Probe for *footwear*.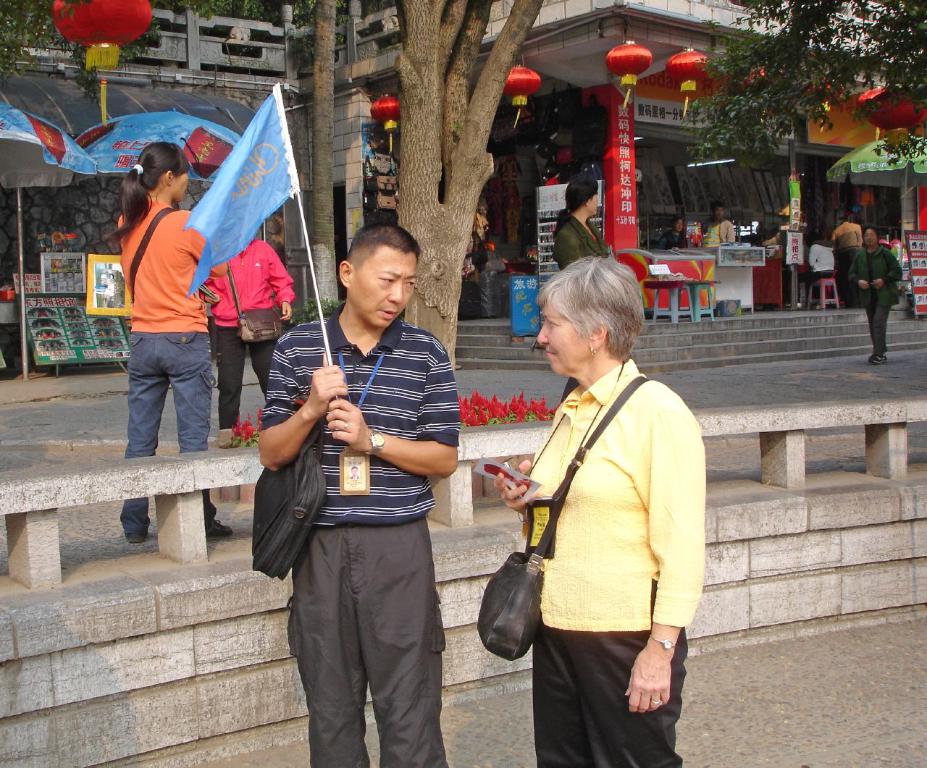
Probe result: detection(528, 341, 544, 357).
